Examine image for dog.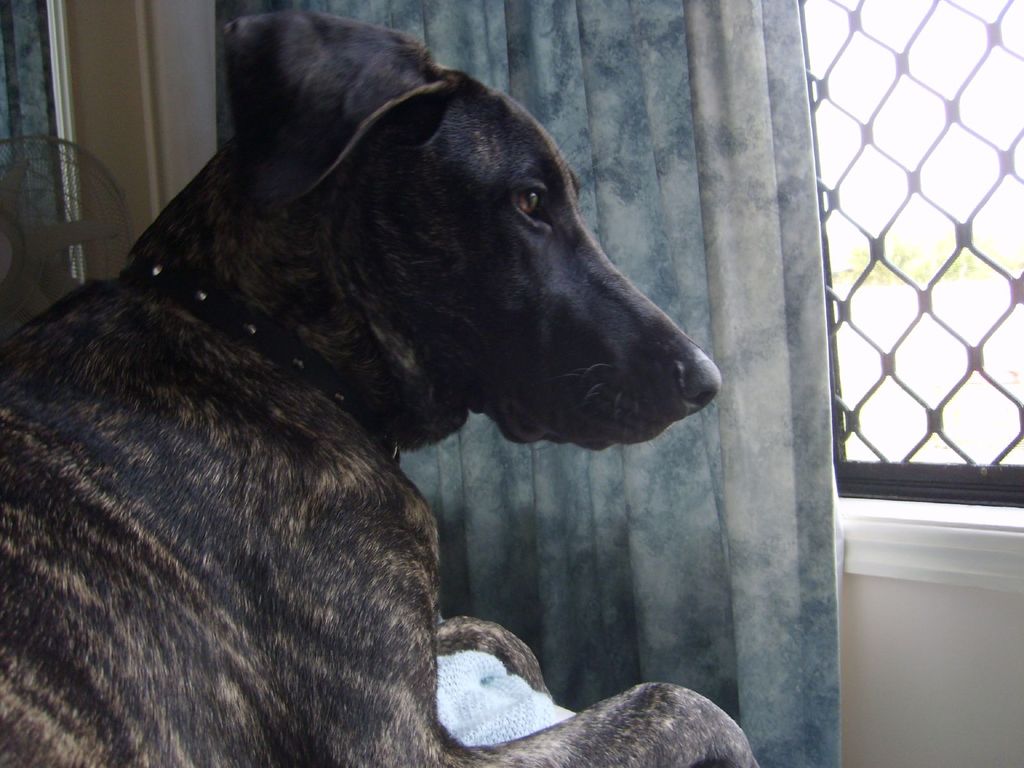
Examination result: Rect(1, 10, 760, 767).
